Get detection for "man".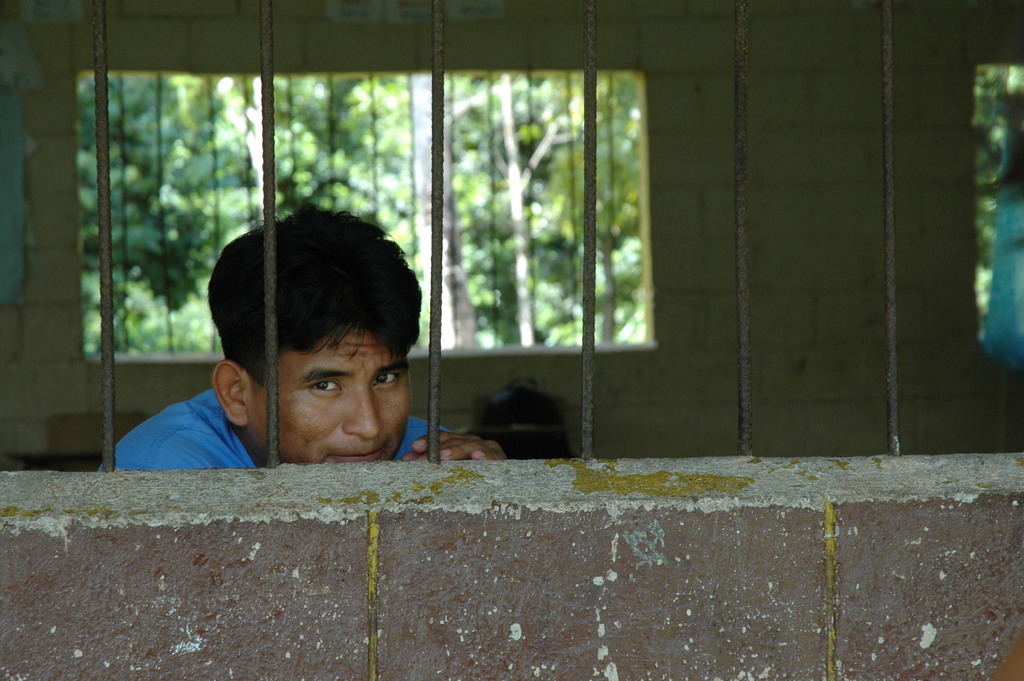
Detection: [124,206,489,498].
